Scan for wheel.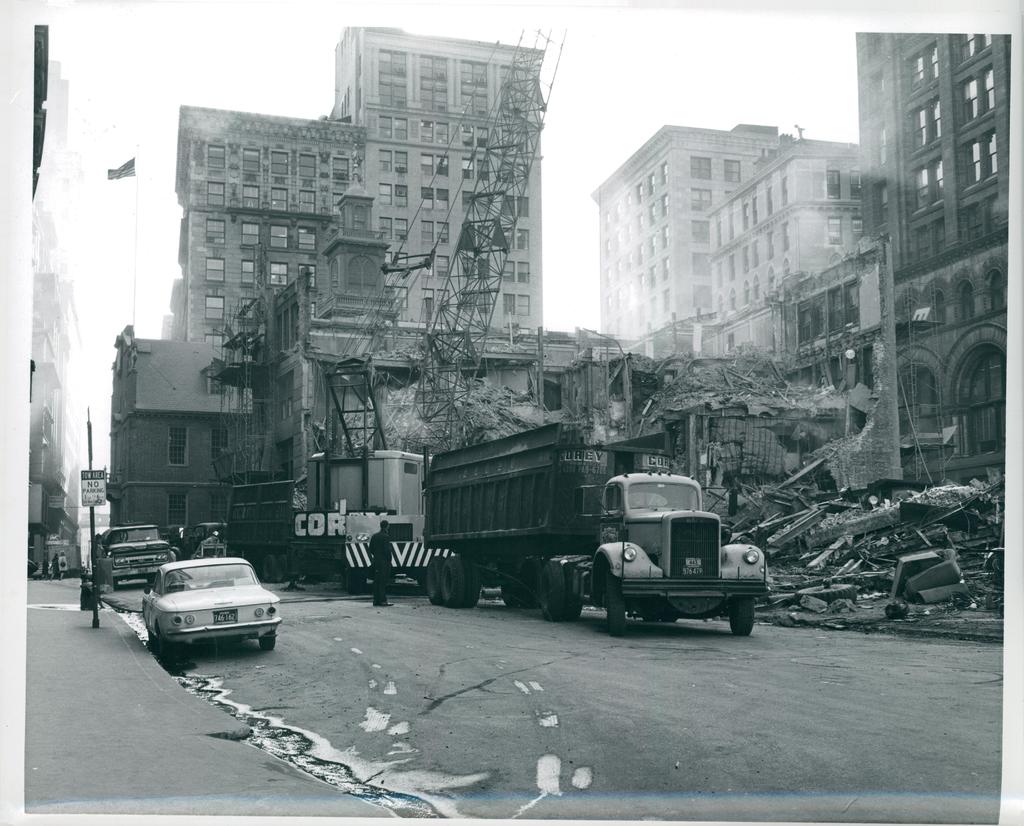
Scan result: <box>259,633,279,654</box>.
